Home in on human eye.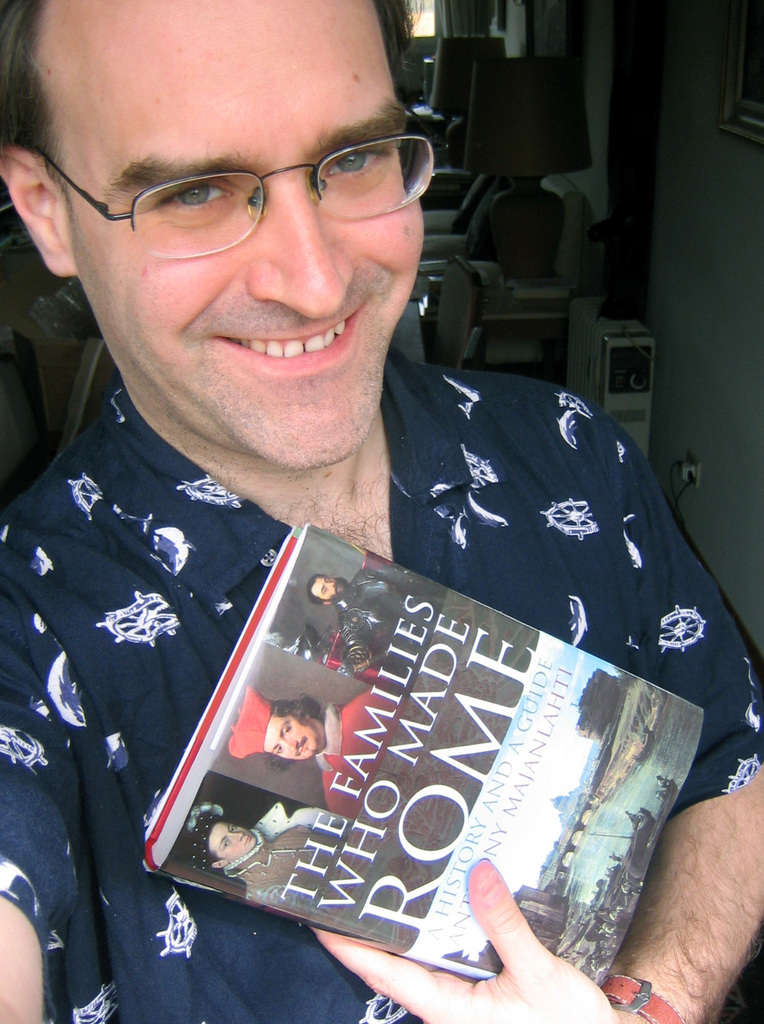
Homed in at select_region(274, 746, 288, 755).
